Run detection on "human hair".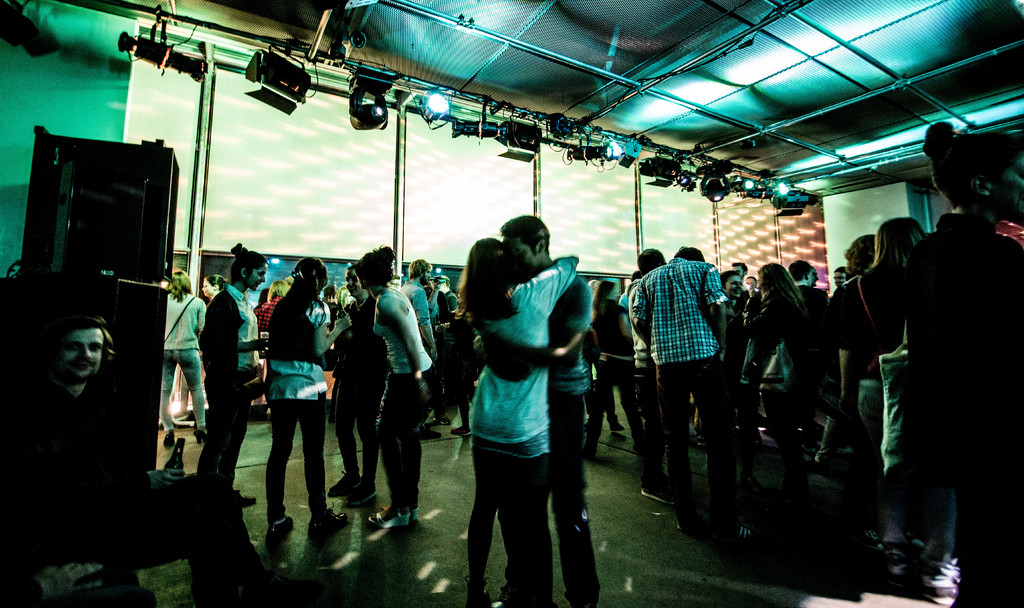
Result: left=922, top=121, right=1023, bottom=209.
